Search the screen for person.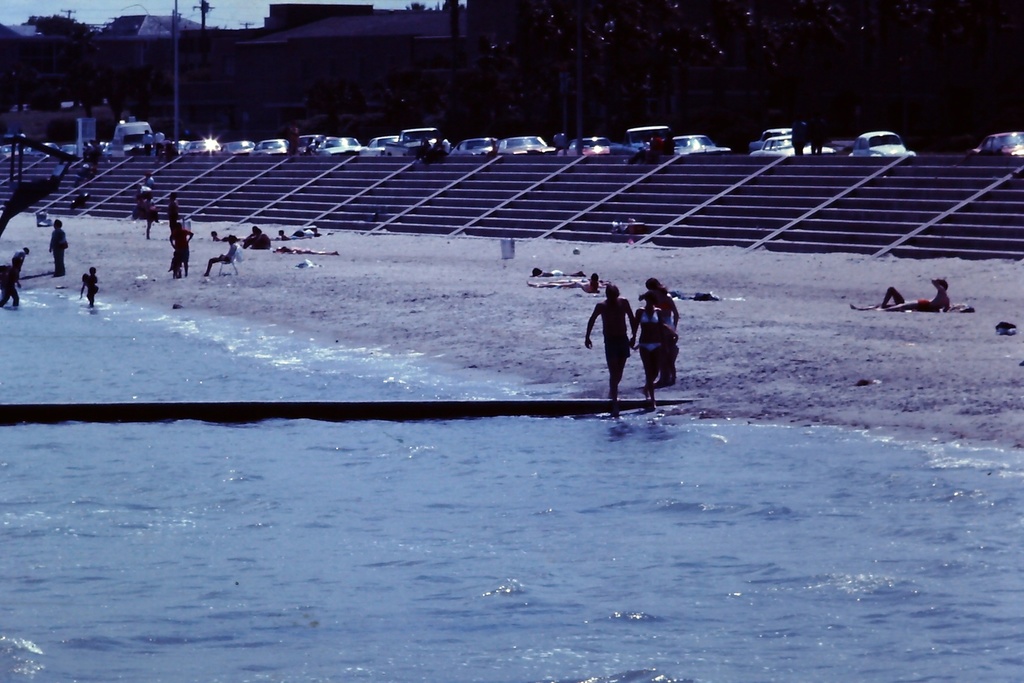
Found at [202, 236, 244, 276].
